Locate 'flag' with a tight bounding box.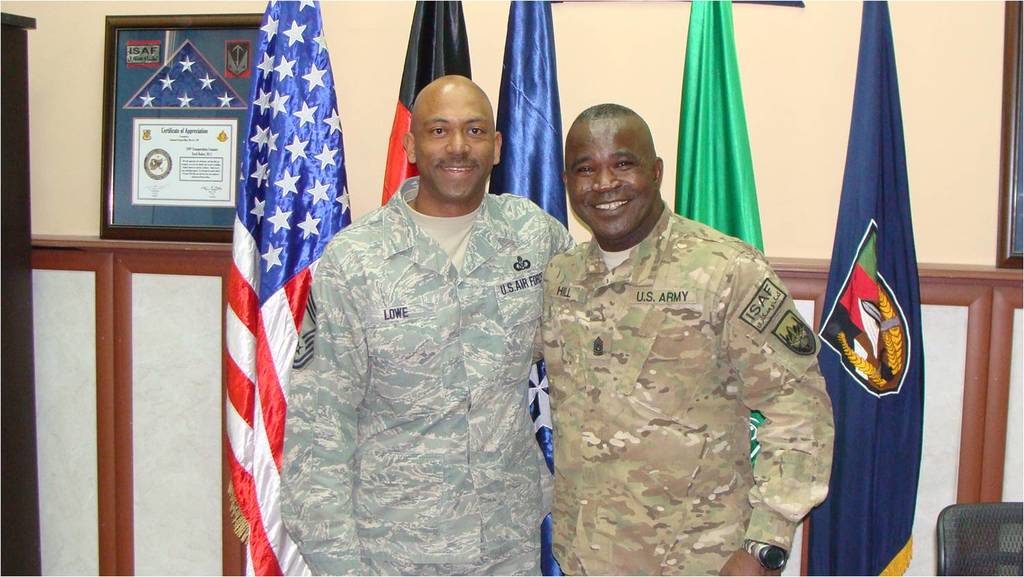
box(196, 18, 337, 576).
